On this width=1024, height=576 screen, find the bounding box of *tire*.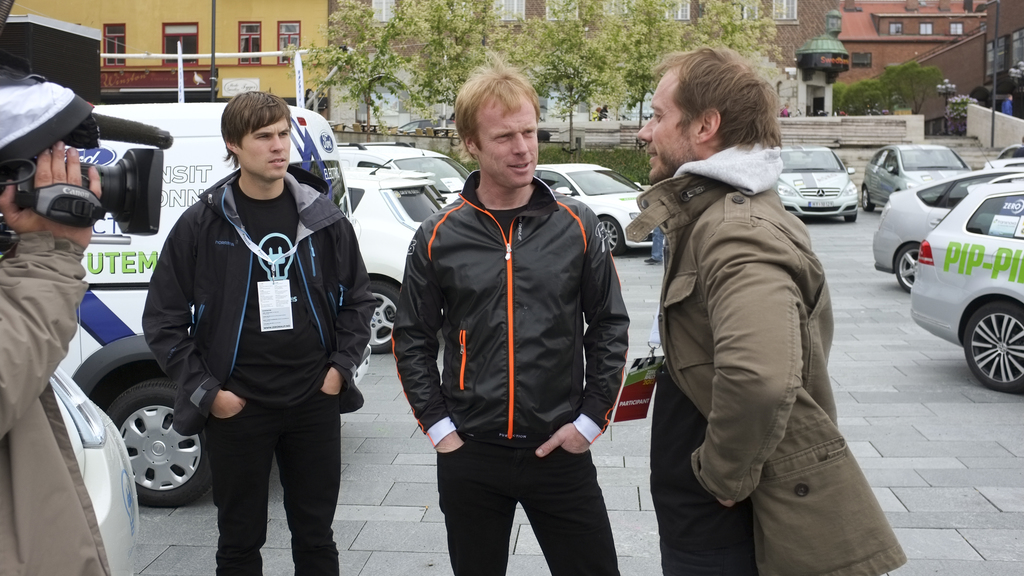
Bounding box: [896, 243, 920, 289].
